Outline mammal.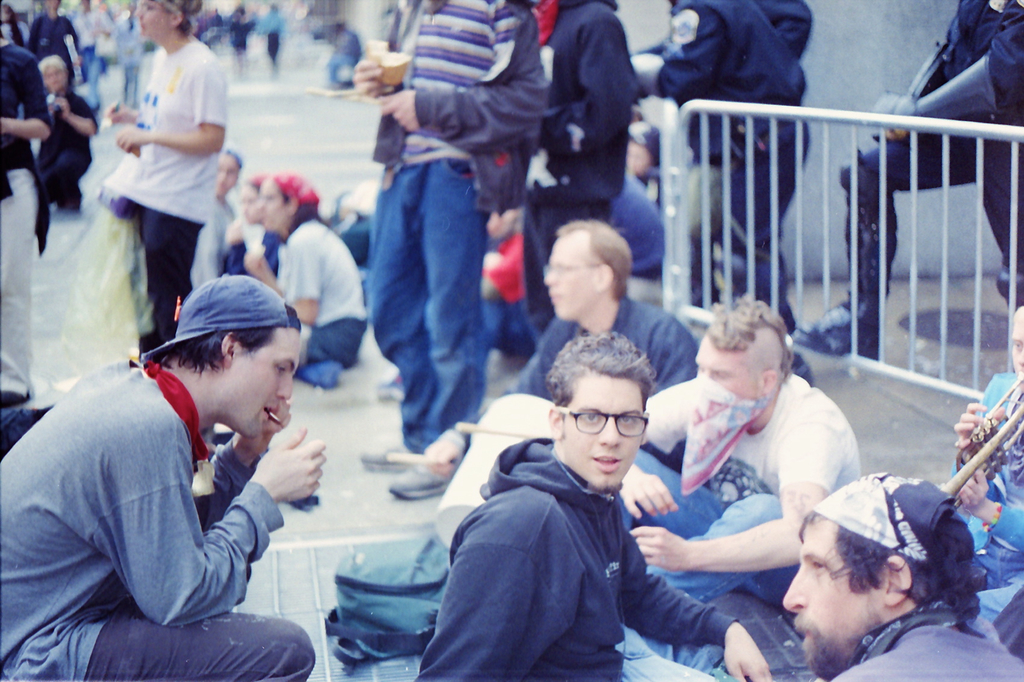
Outline: <box>415,220,699,495</box>.
